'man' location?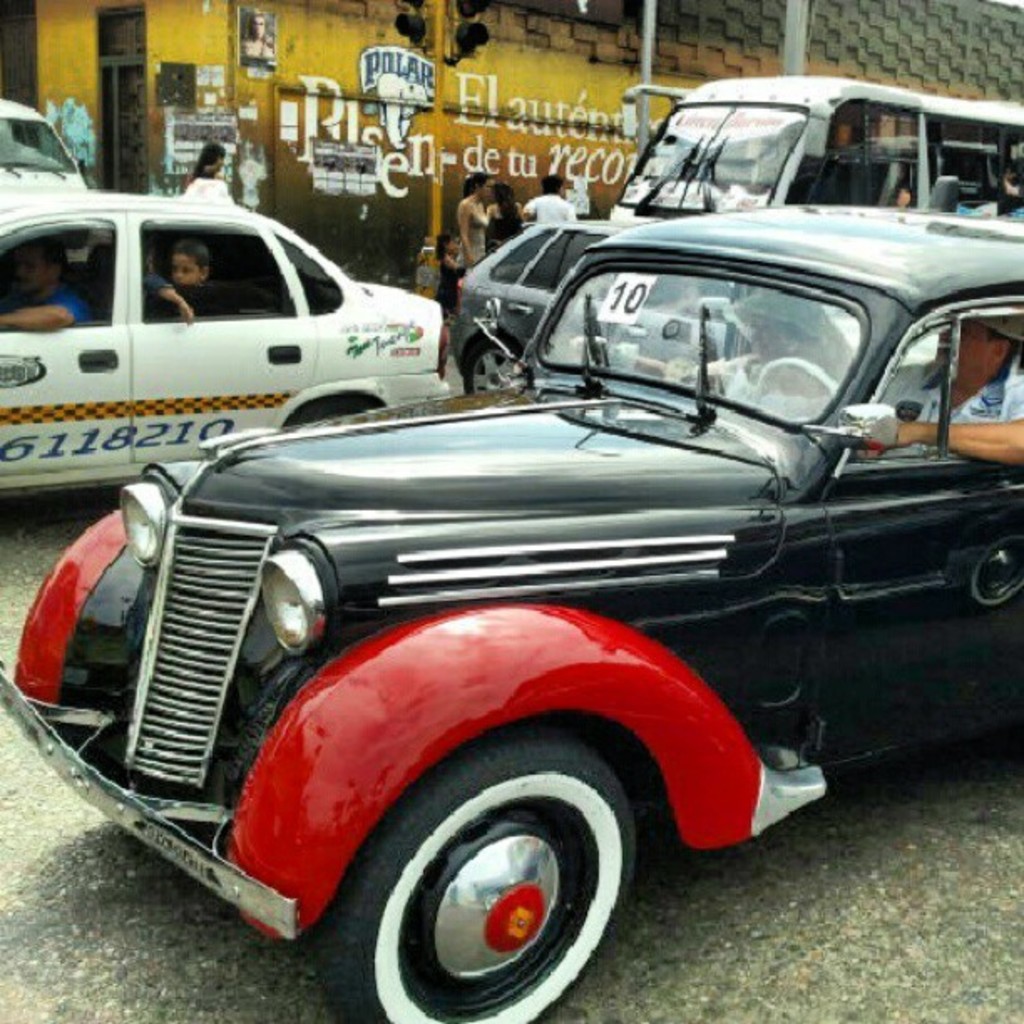
box=[519, 169, 574, 234]
